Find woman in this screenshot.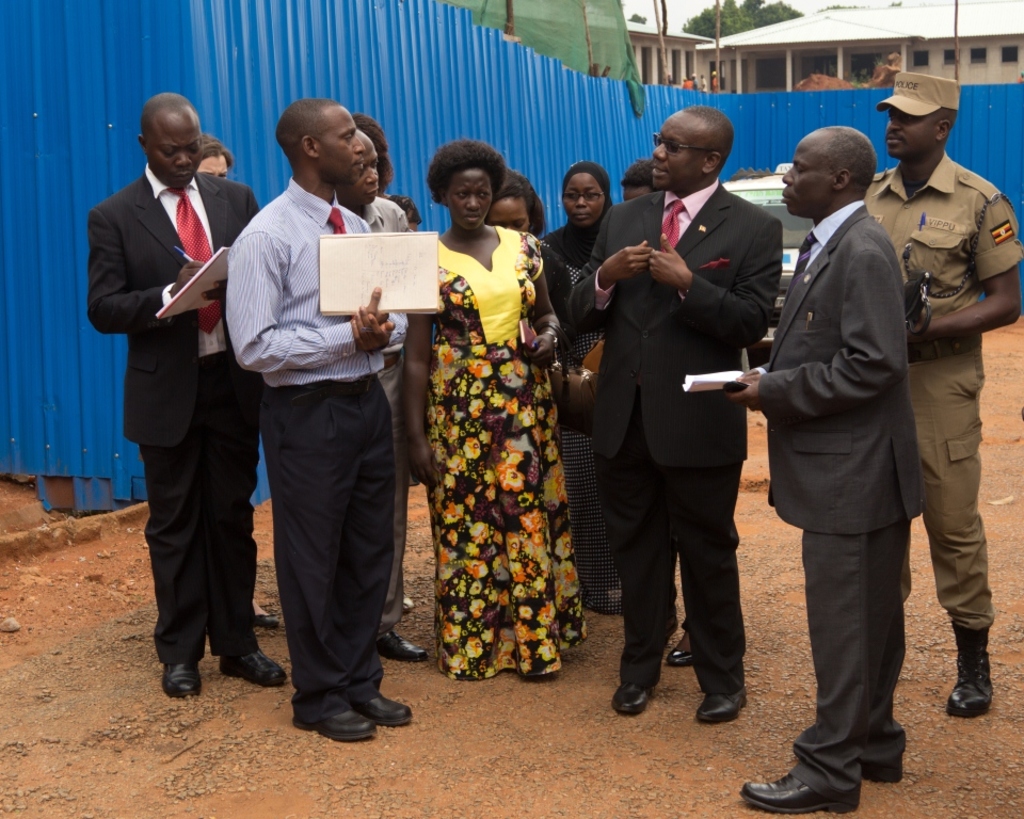
The bounding box for woman is 535, 150, 626, 619.
